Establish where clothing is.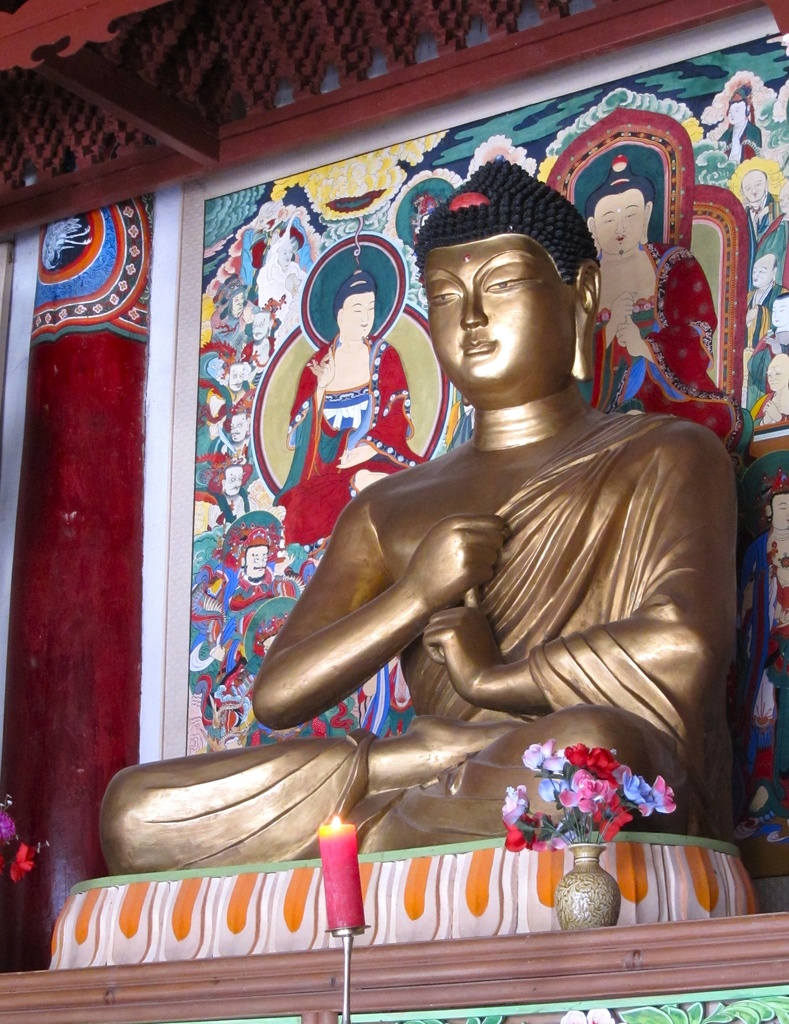
Established at {"left": 205, "top": 495, "right": 261, "bottom": 531}.
